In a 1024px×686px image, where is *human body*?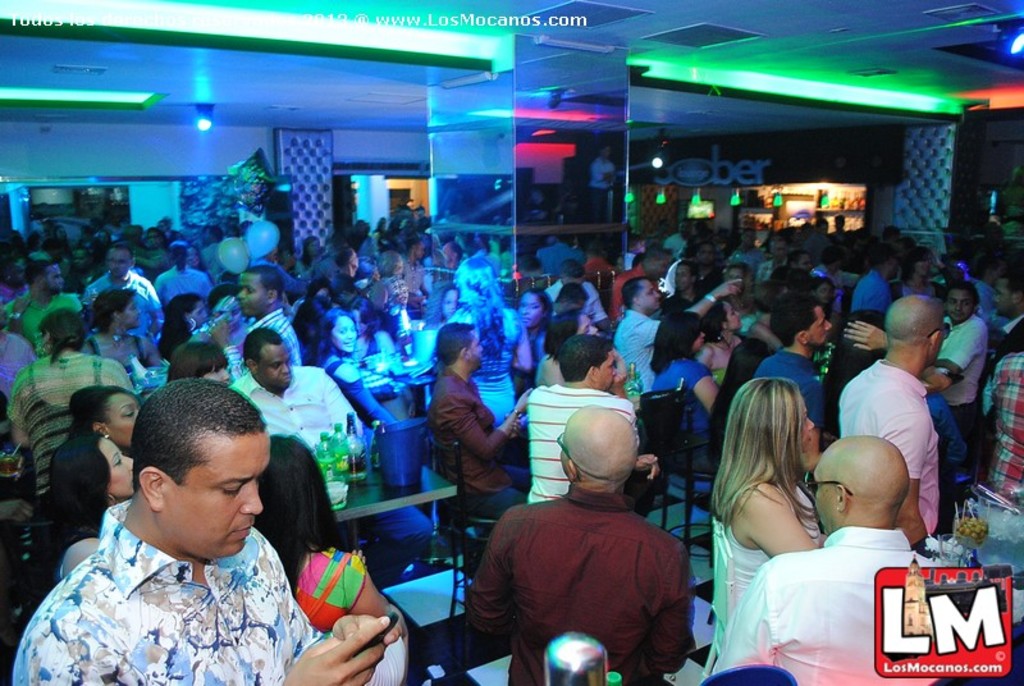
[609, 283, 746, 384].
